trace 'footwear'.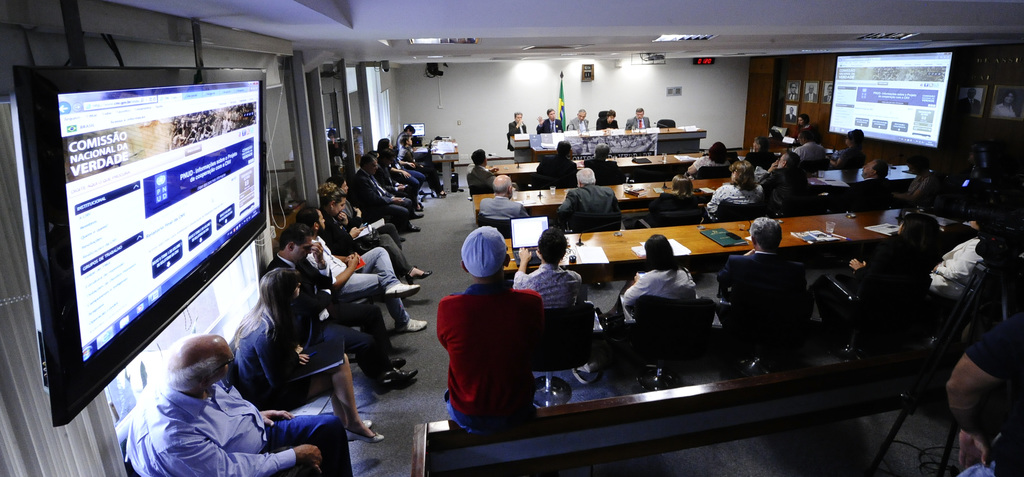
Traced to region(385, 353, 411, 369).
